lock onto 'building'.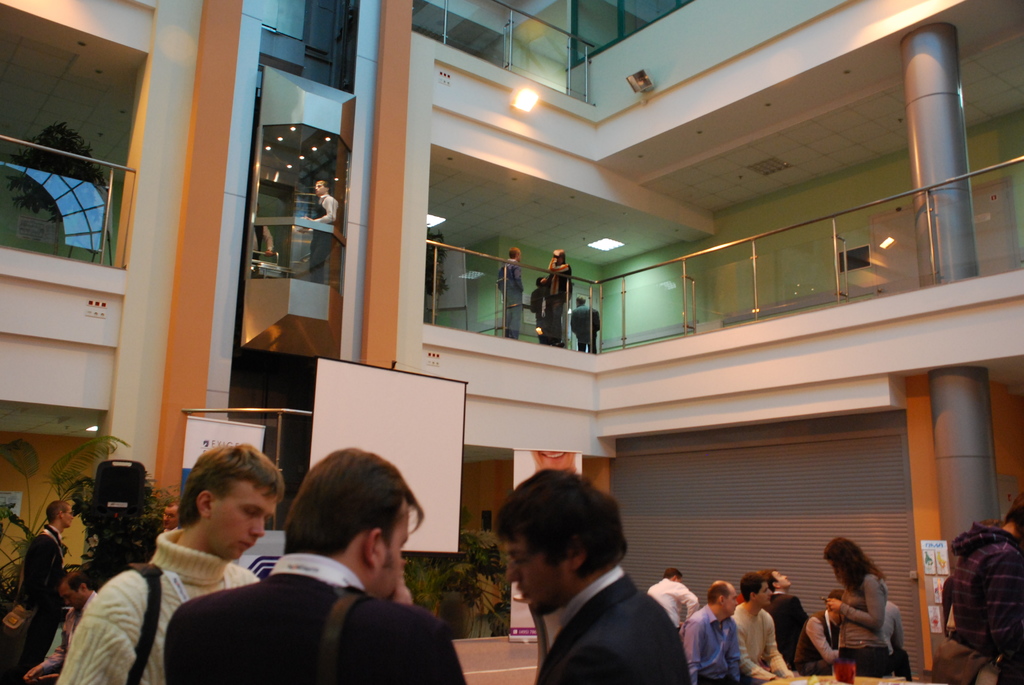
Locked: crop(0, 0, 1023, 684).
